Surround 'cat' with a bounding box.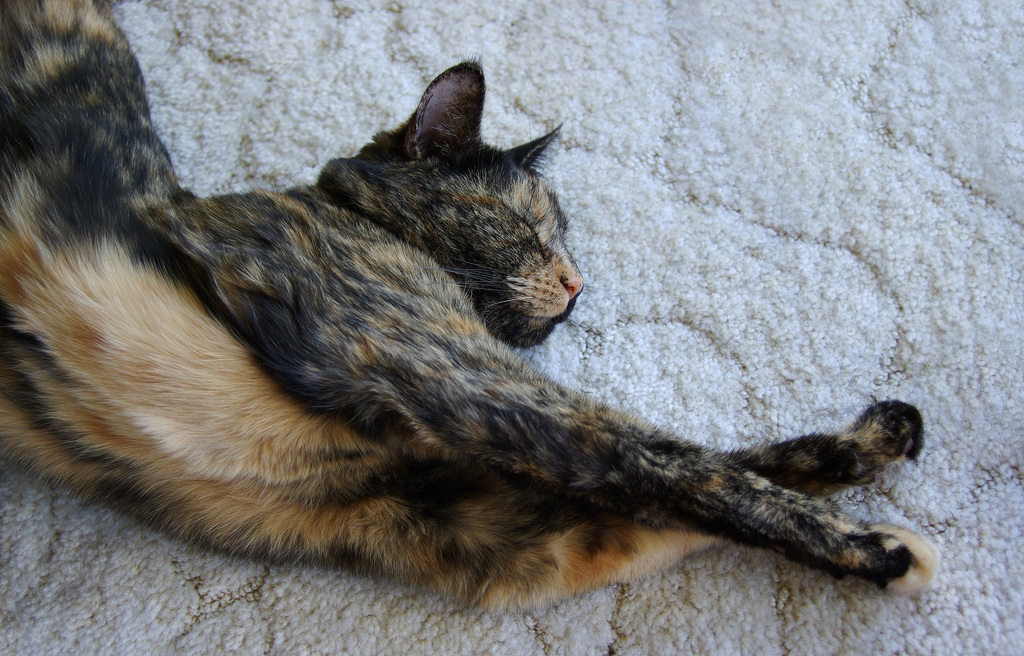
left=0, top=0, right=938, bottom=625.
